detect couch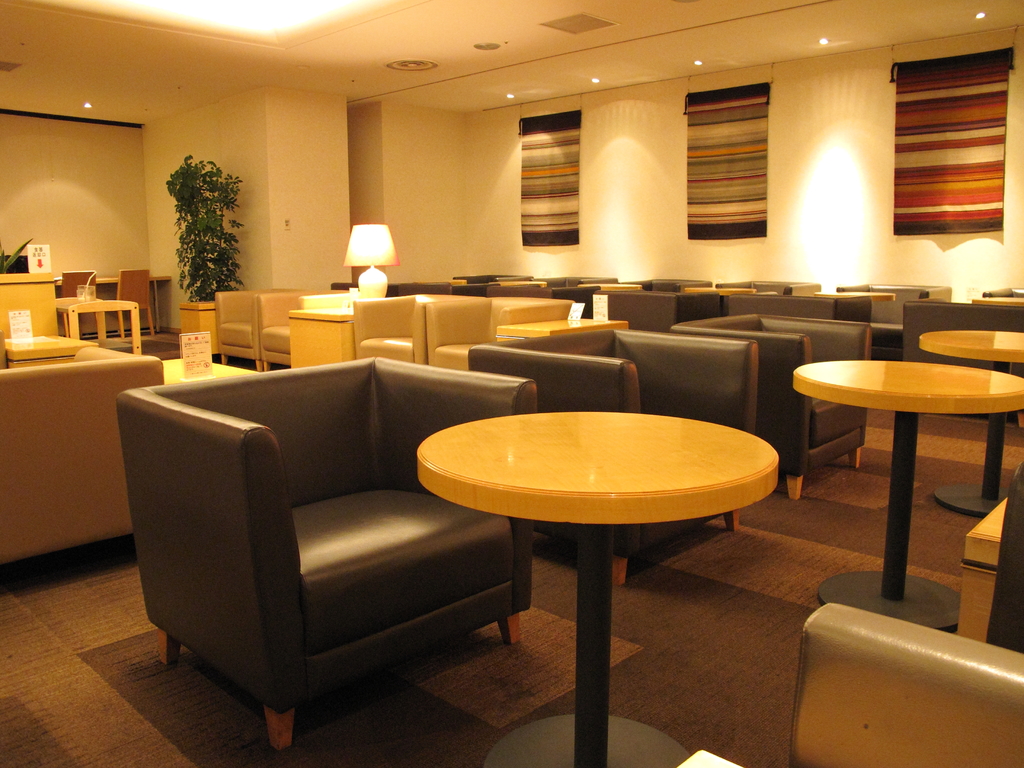
[0, 348, 164, 566]
